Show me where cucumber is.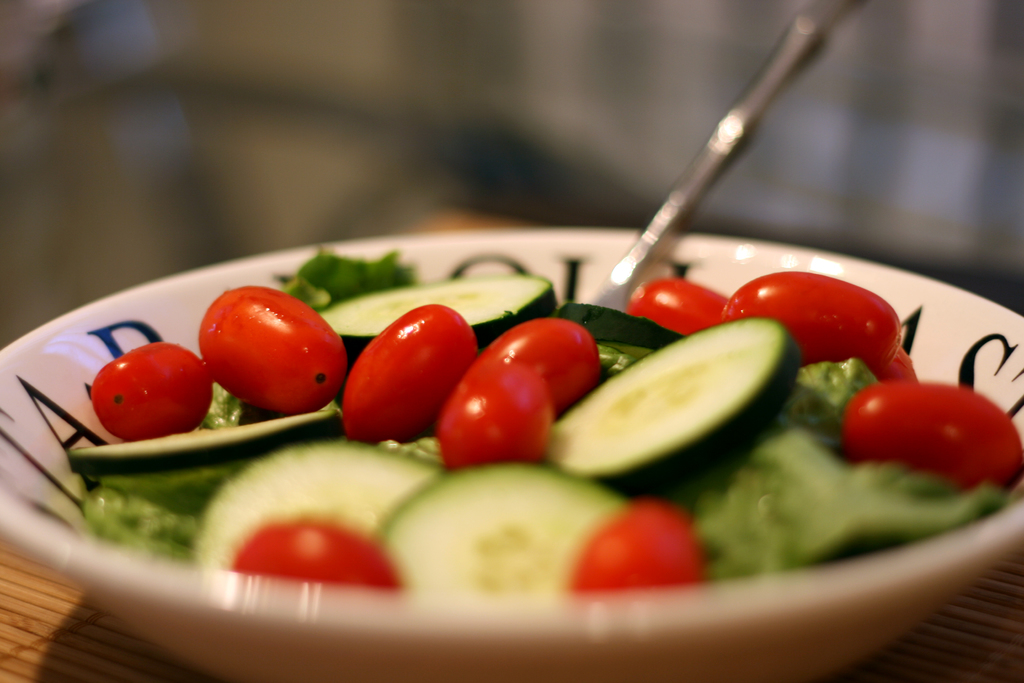
cucumber is at [380, 459, 628, 595].
